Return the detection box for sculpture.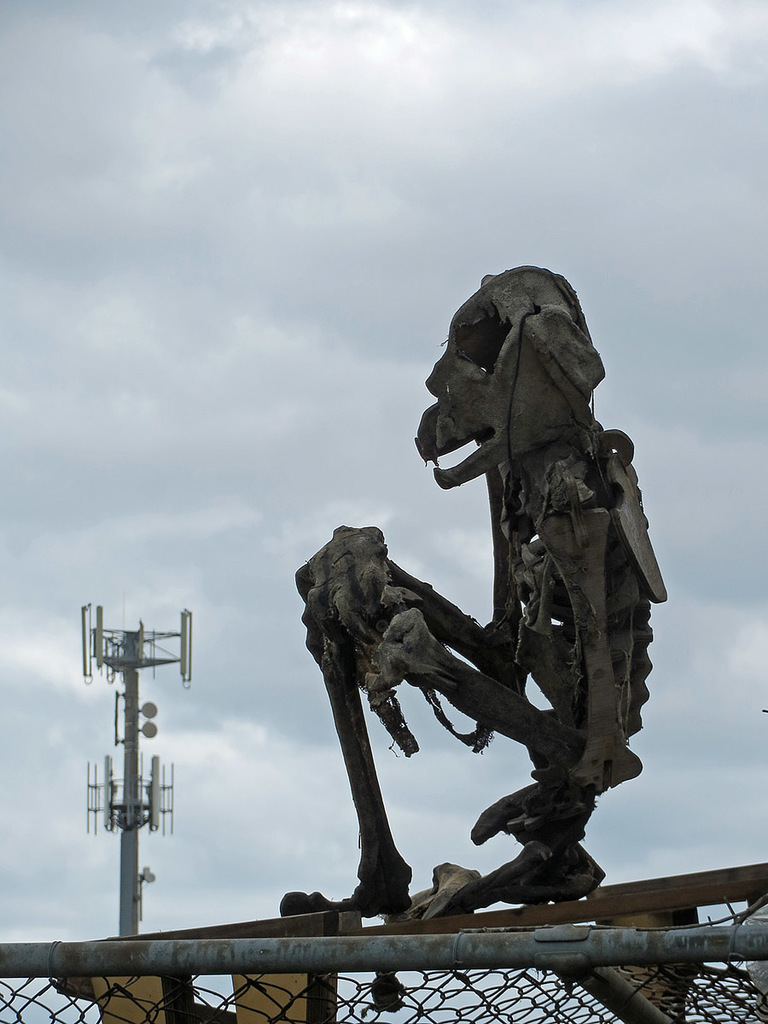
282:265:676:945.
